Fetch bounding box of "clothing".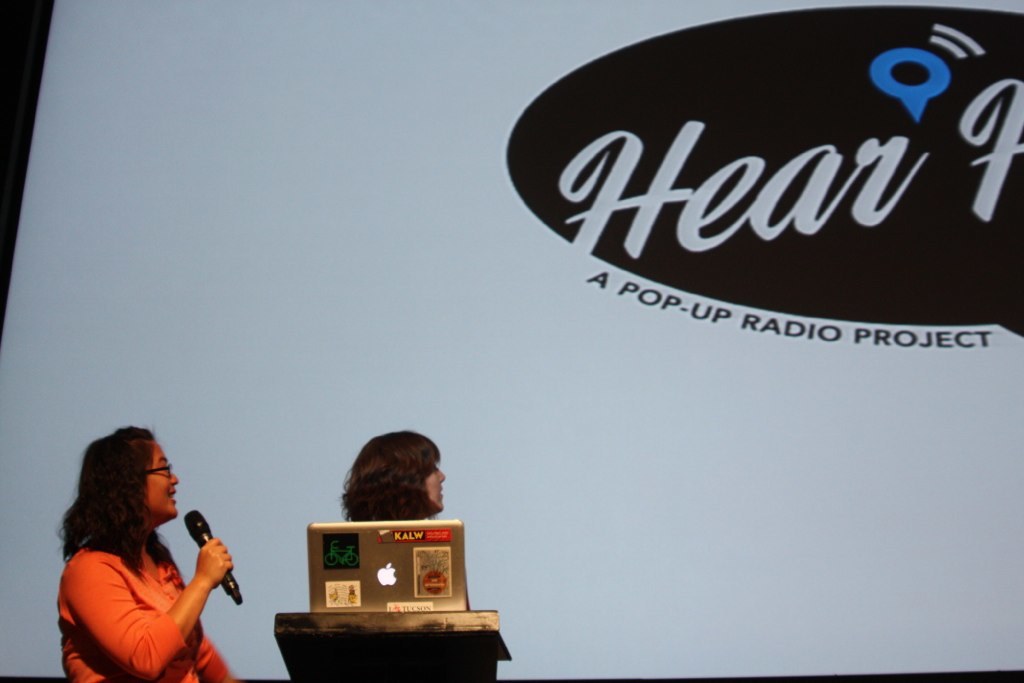
Bbox: <region>54, 543, 235, 682</region>.
